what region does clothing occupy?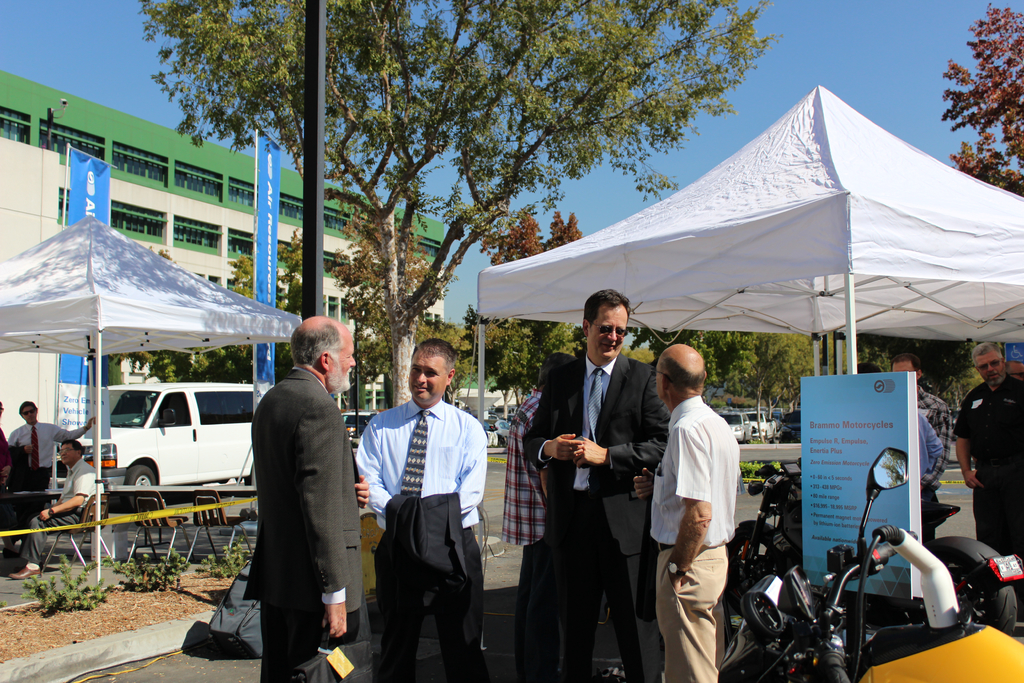
pyautogui.locateOnScreen(650, 393, 742, 682).
